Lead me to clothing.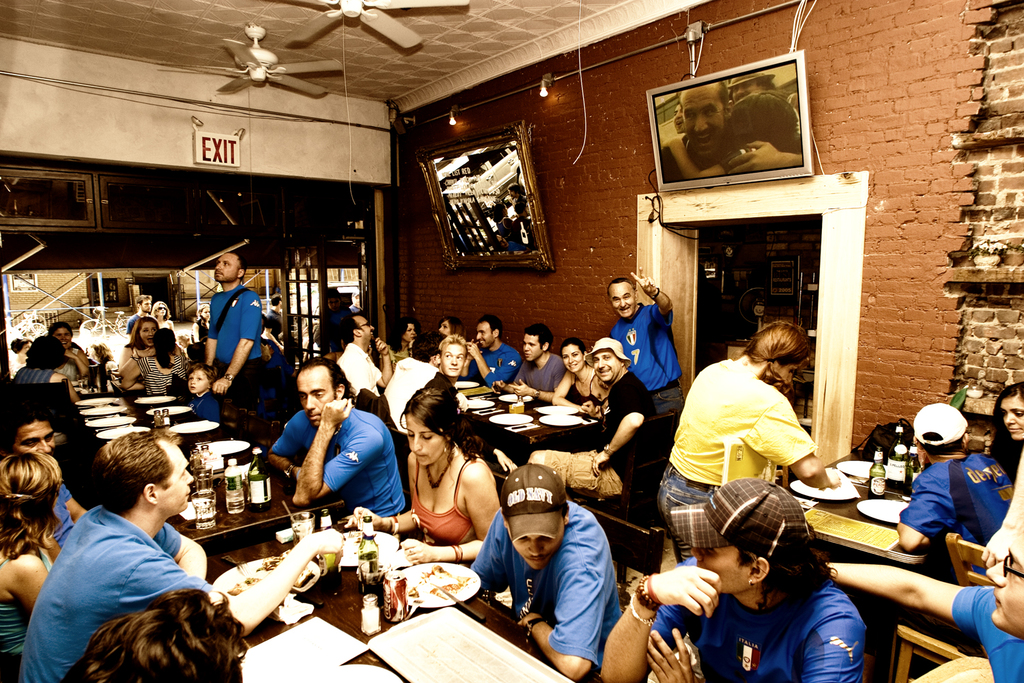
Lead to bbox(646, 546, 874, 682).
